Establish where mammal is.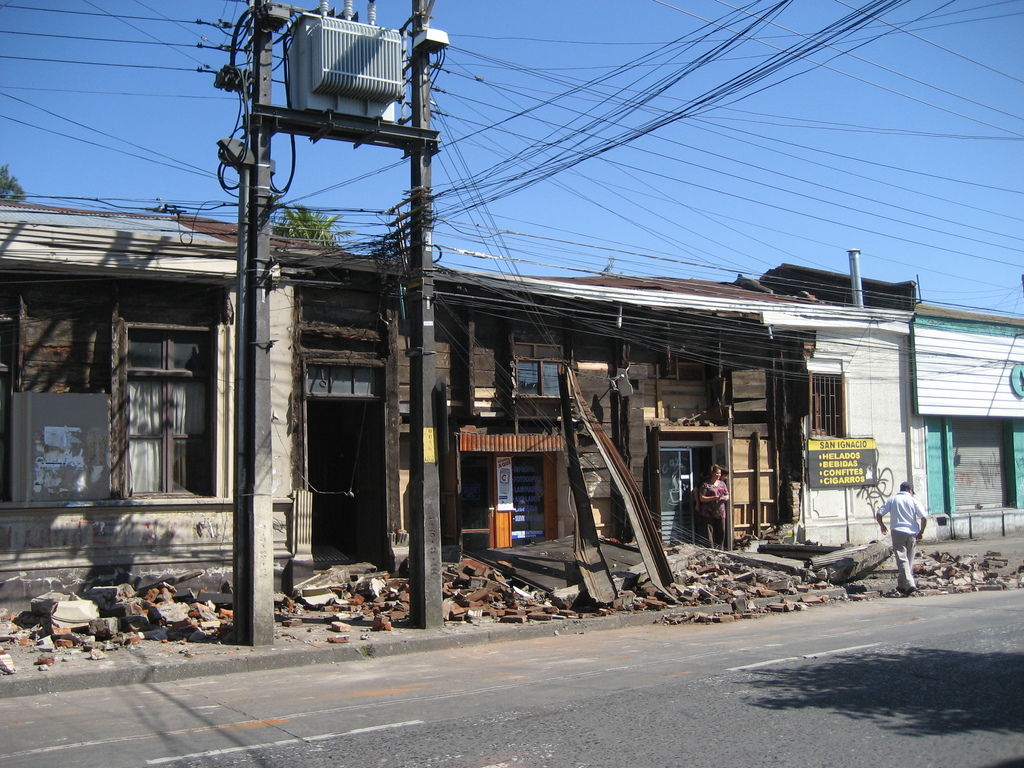
Established at <bbox>700, 461, 732, 550</bbox>.
